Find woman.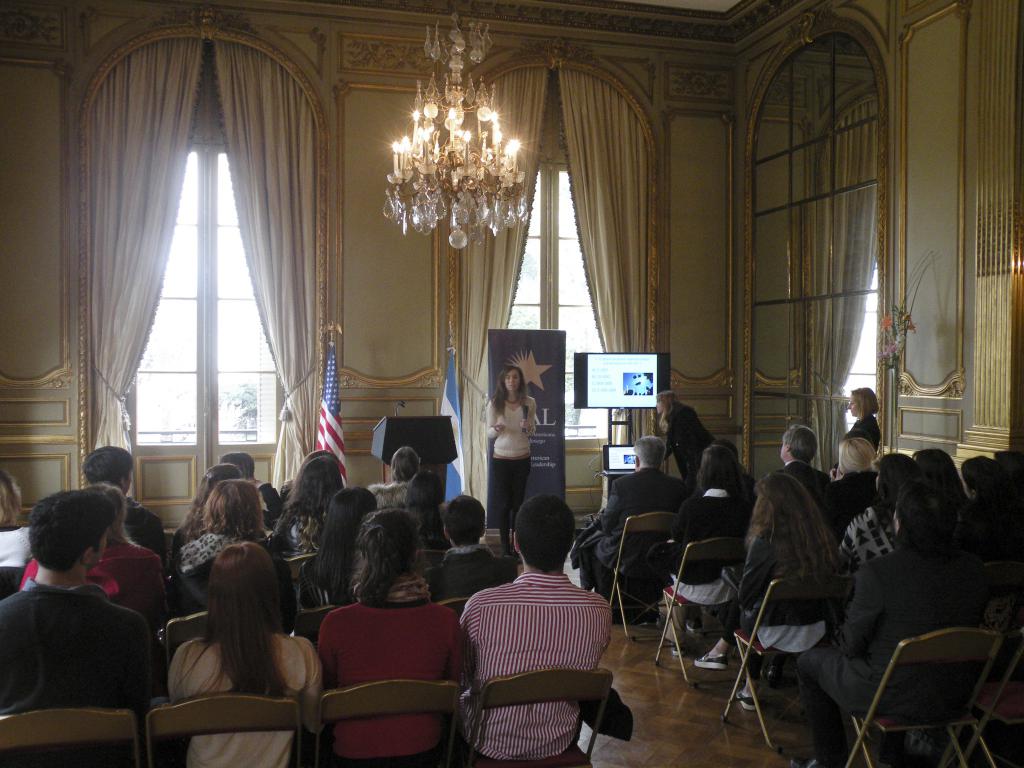
bbox=[298, 525, 454, 751].
